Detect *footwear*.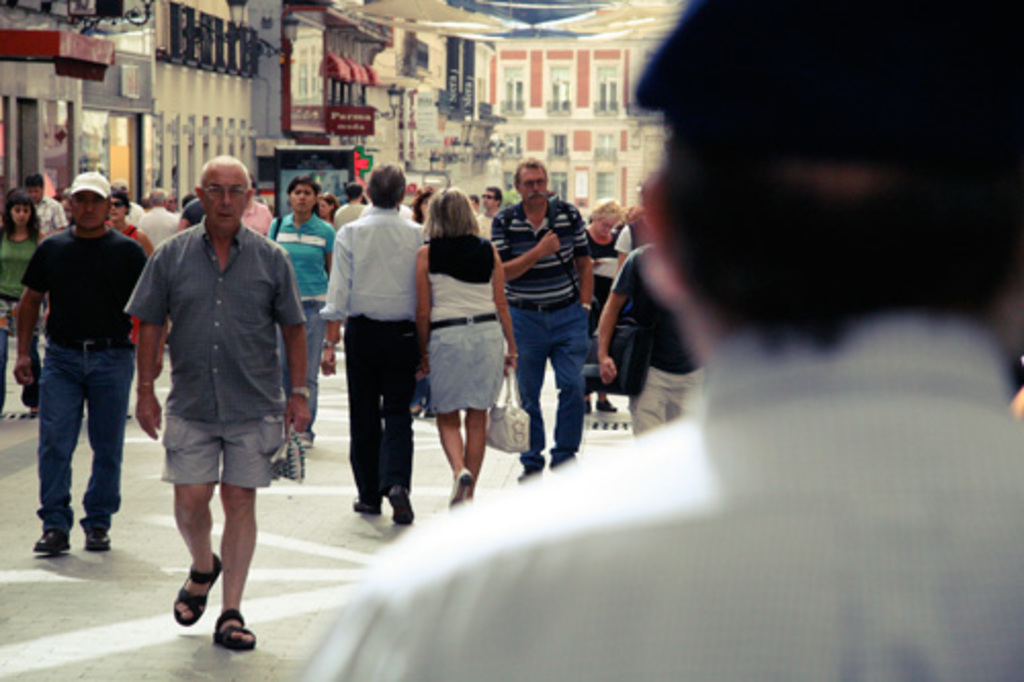
Detected at 211,608,258,653.
